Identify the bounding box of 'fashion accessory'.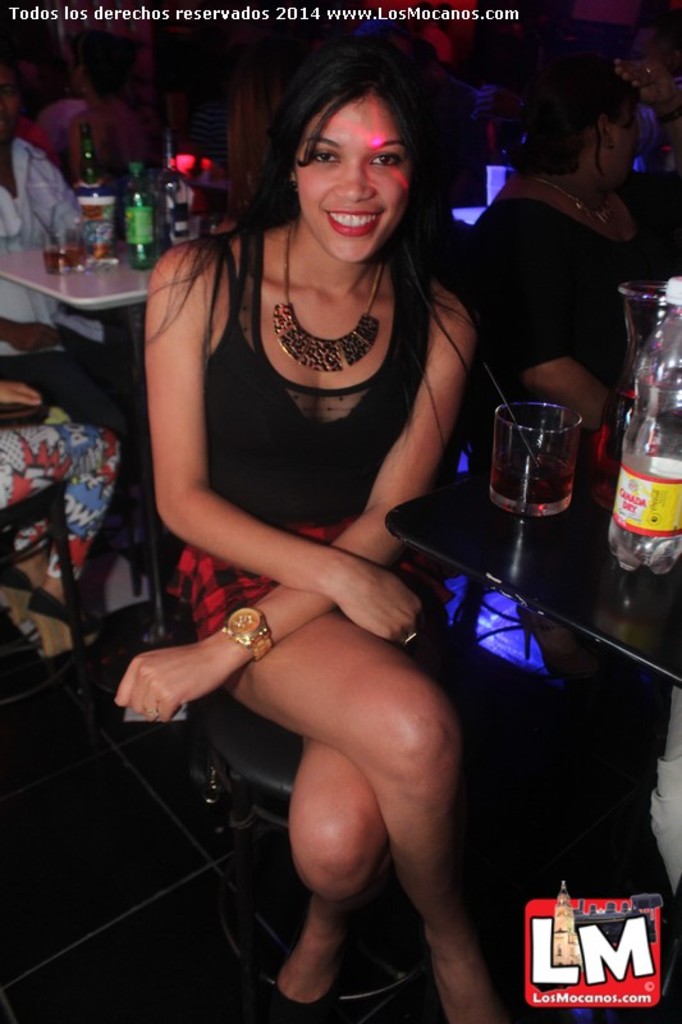
264:969:347:1023.
